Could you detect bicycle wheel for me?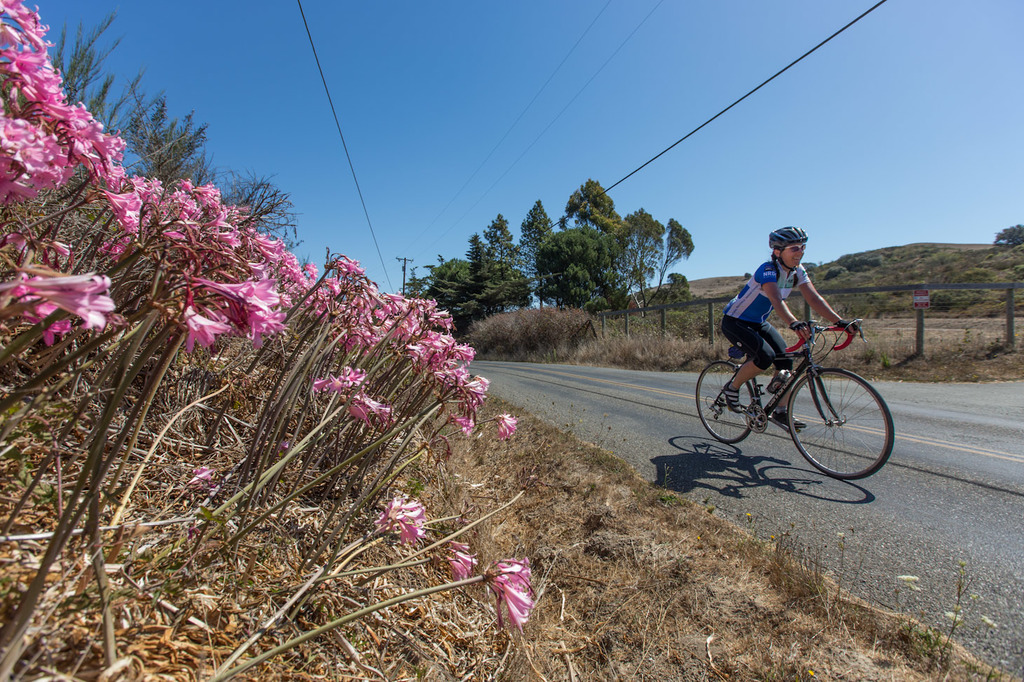
Detection result: x1=783 y1=356 x2=888 y2=484.
